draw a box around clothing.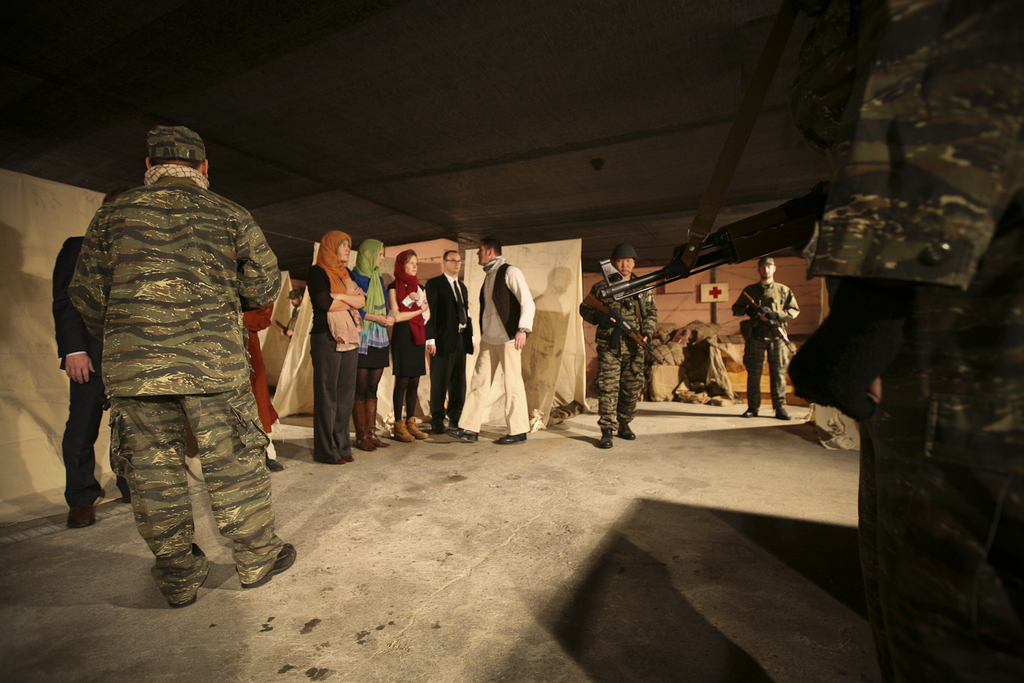
rect(299, 226, 363, 461).
